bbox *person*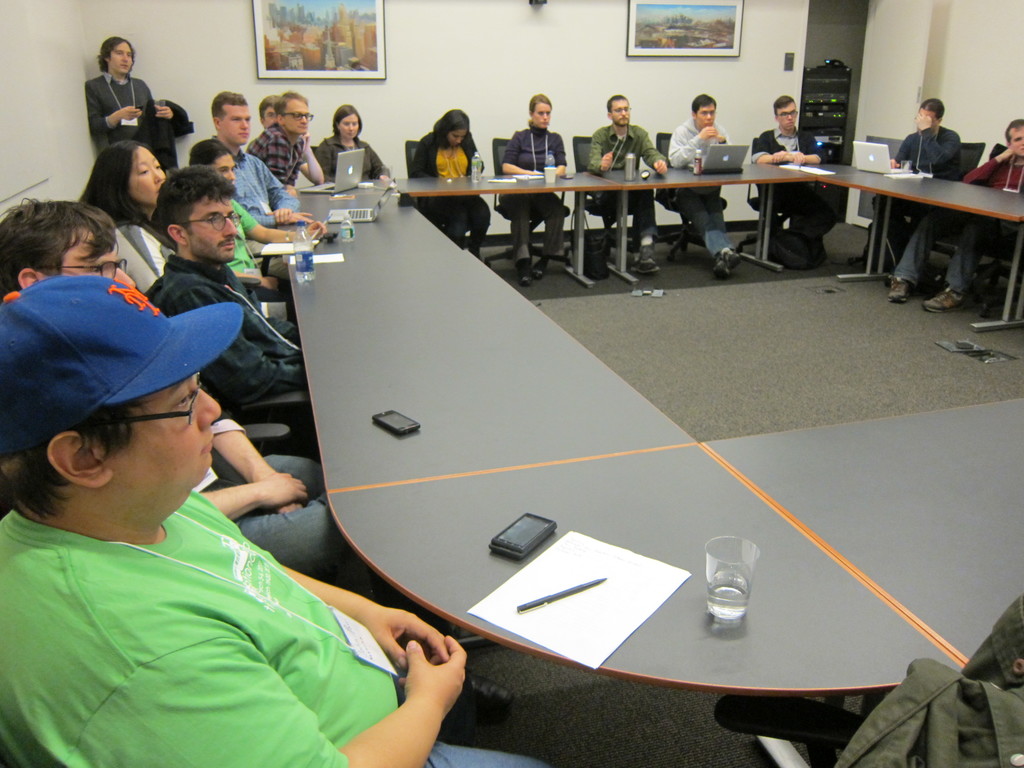
crop(501, 98, 572, 275)
